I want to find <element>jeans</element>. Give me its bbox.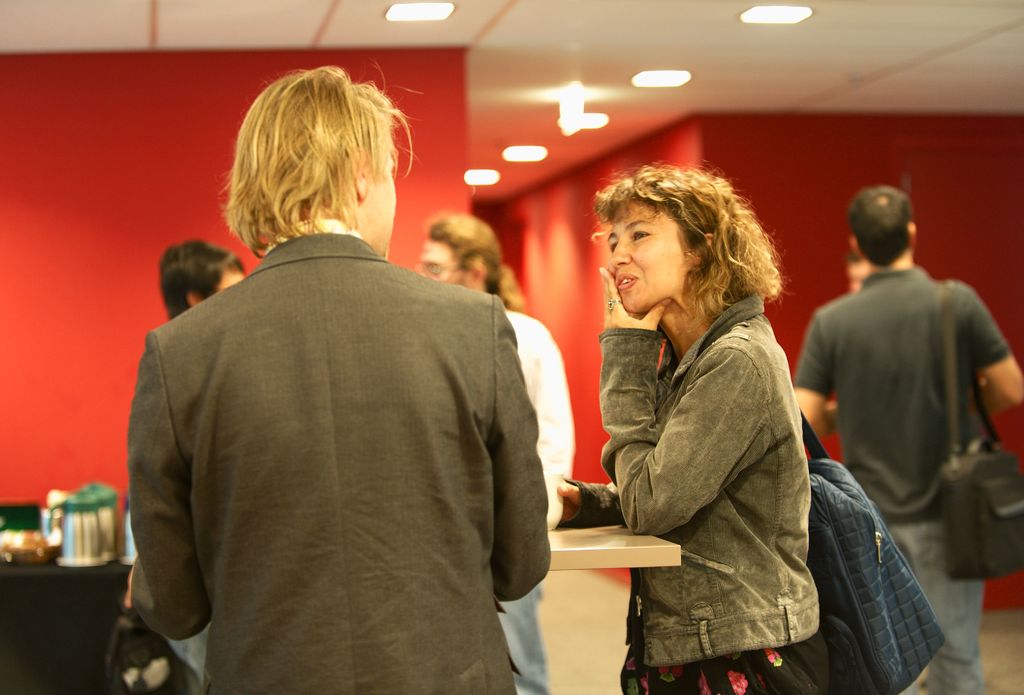
<bbox>496, 586, 548, 694</bbox>.
